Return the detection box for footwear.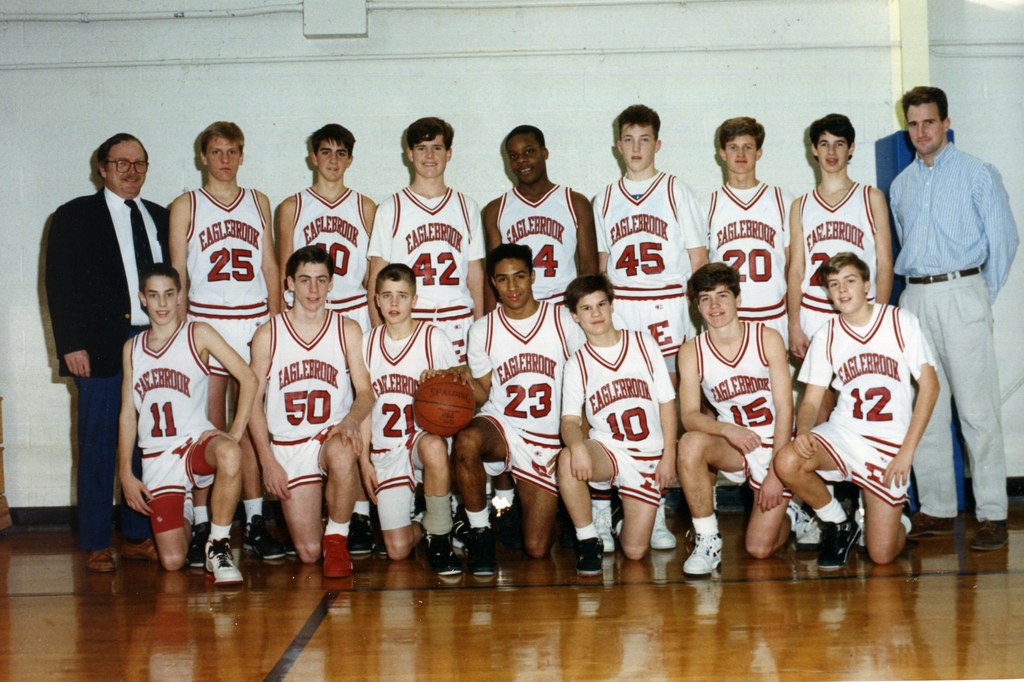
select_region(465, 522, 509, 576).
